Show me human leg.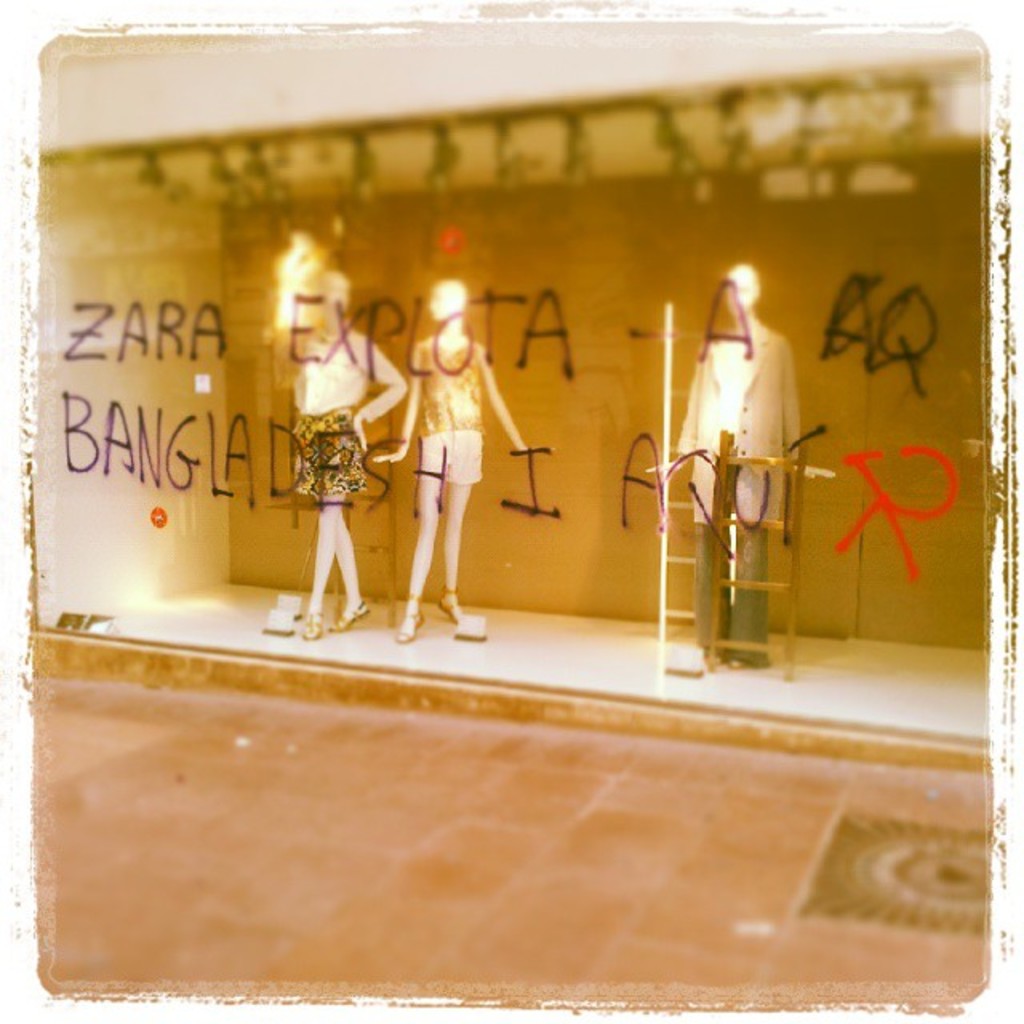
human leg is here: bbox=[390, 477, 443, 638].
